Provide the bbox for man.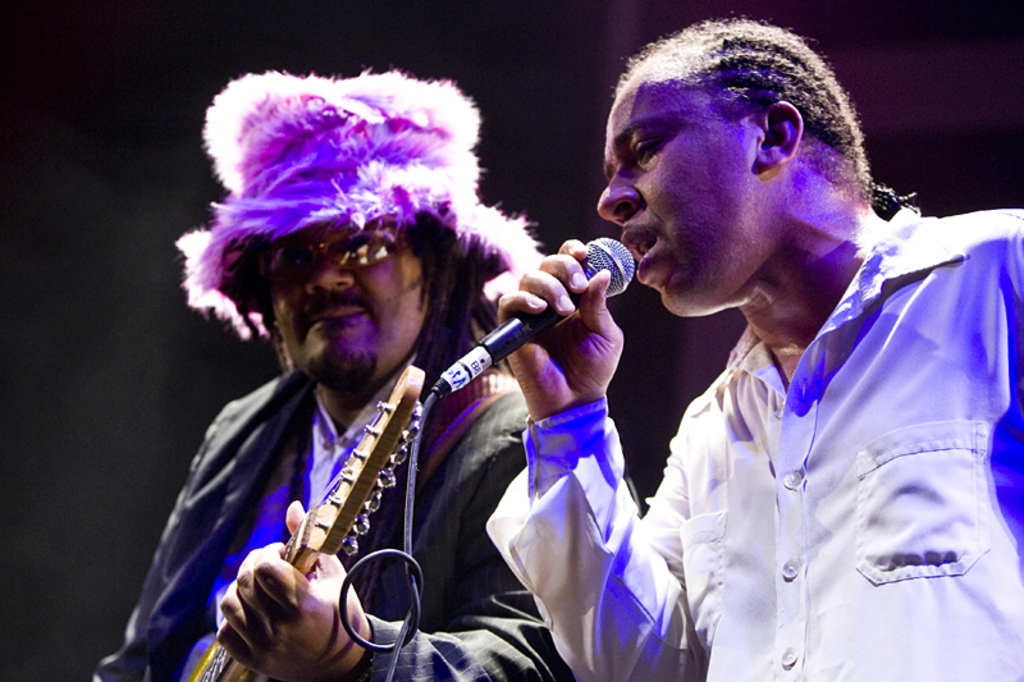
540,32,969,681.
